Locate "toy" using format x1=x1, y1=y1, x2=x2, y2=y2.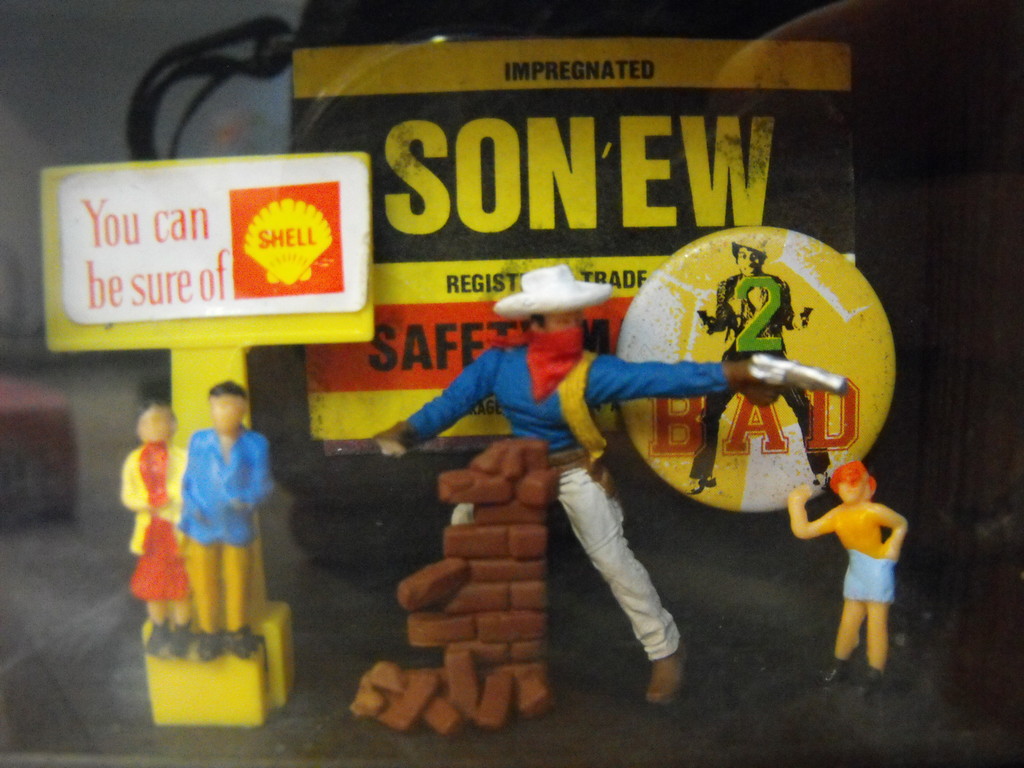
x1=178, y1=381, x2=273, y2=664.
